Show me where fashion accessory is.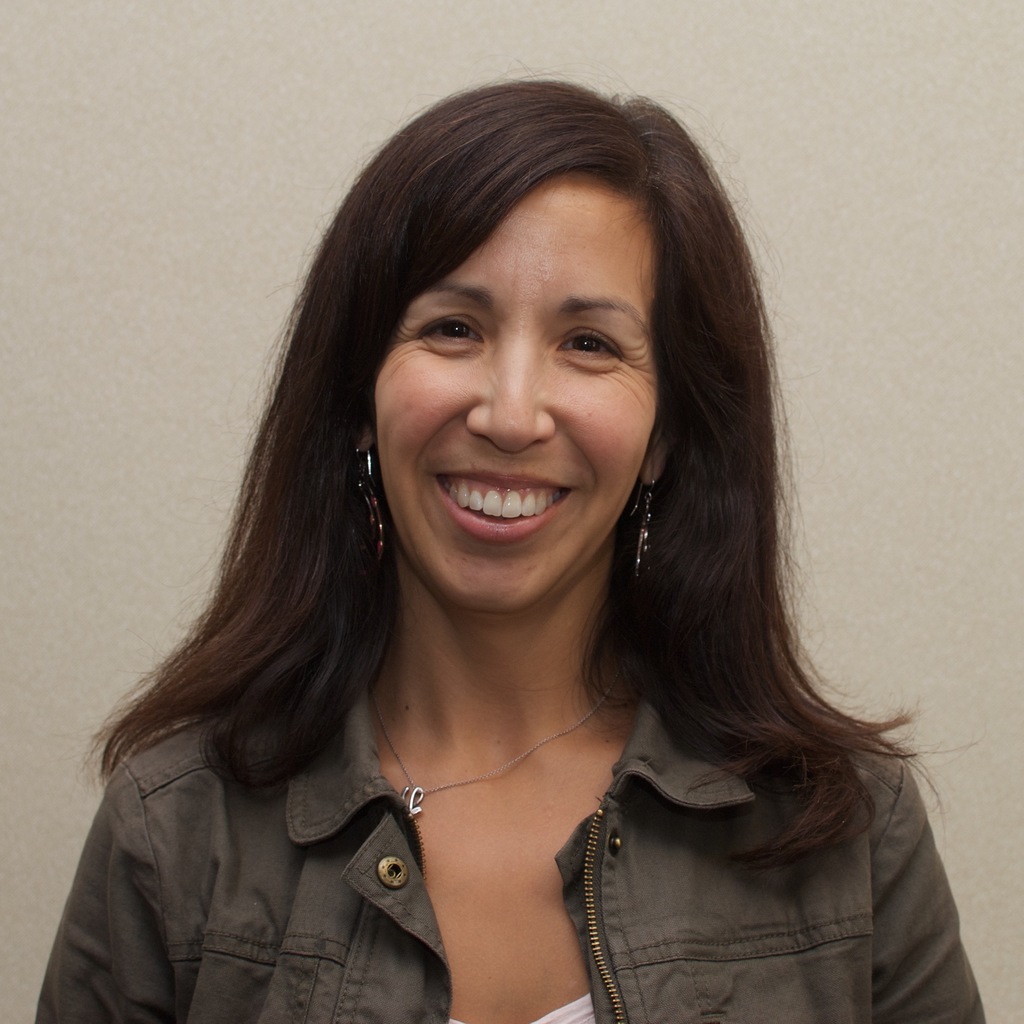
fashion accessory is at 367/684/612/817.
